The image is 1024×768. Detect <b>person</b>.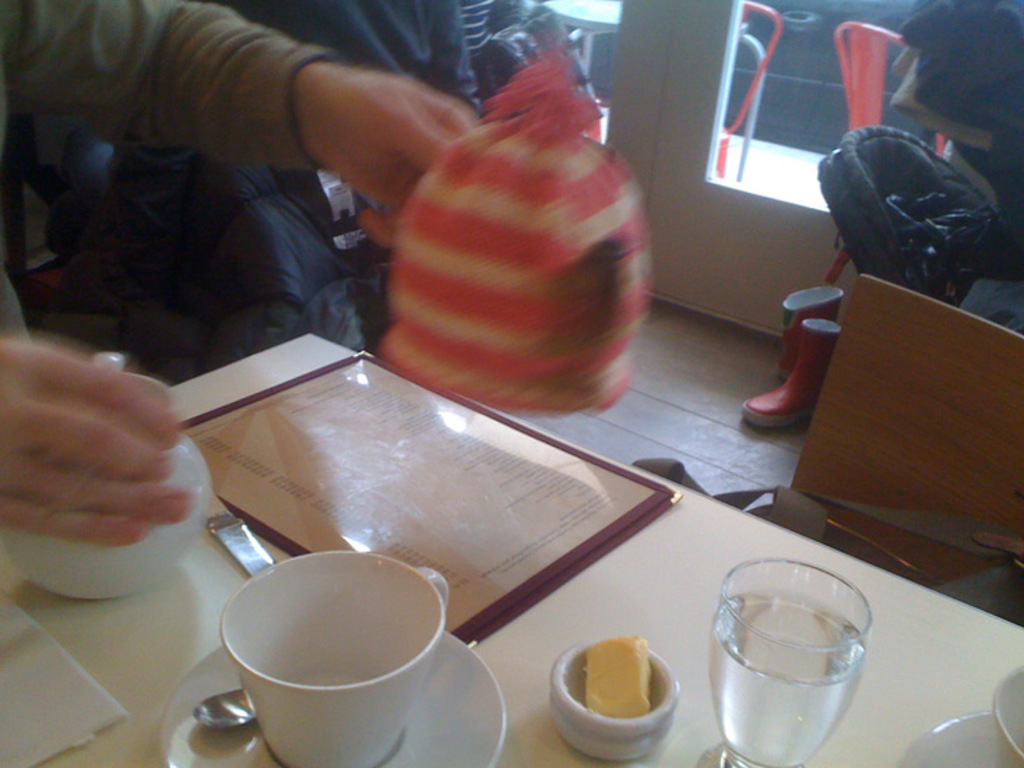
Detection: BBox(0, 0, 485, 552).
